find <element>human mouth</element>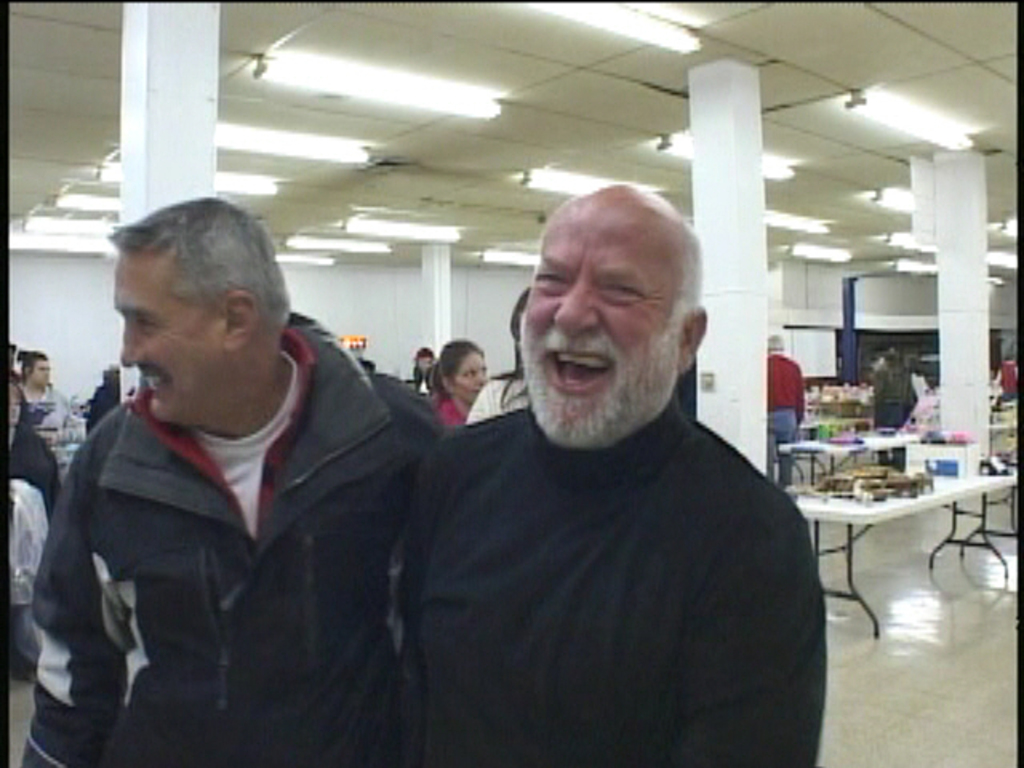
<region>547, 349, 613, 392</region>
